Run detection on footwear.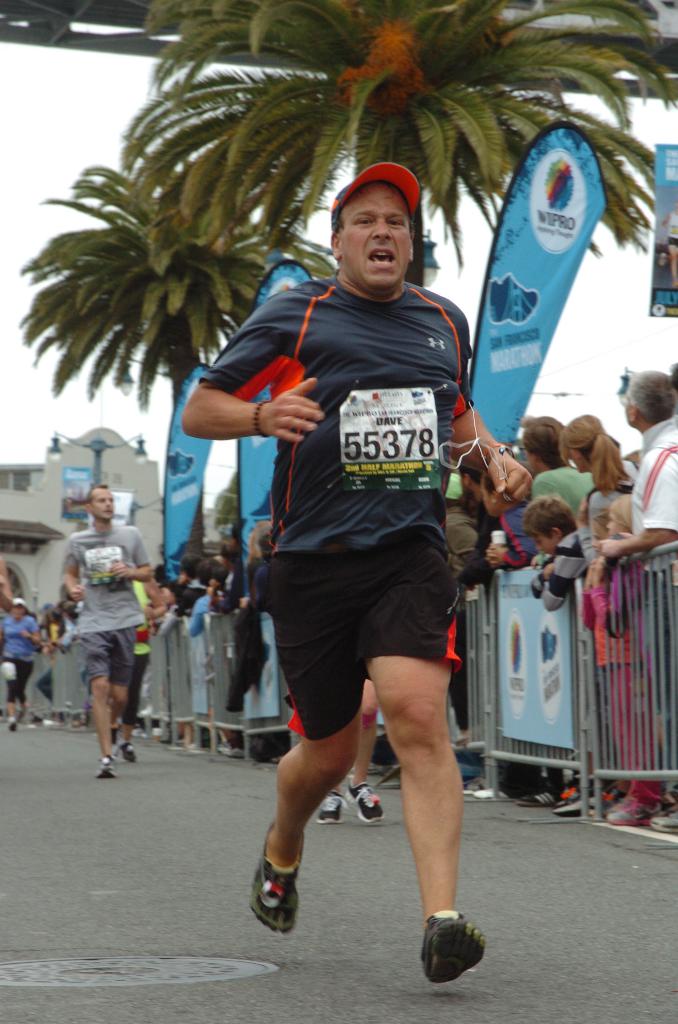
Result: crop(92, 757, 118, 780).
